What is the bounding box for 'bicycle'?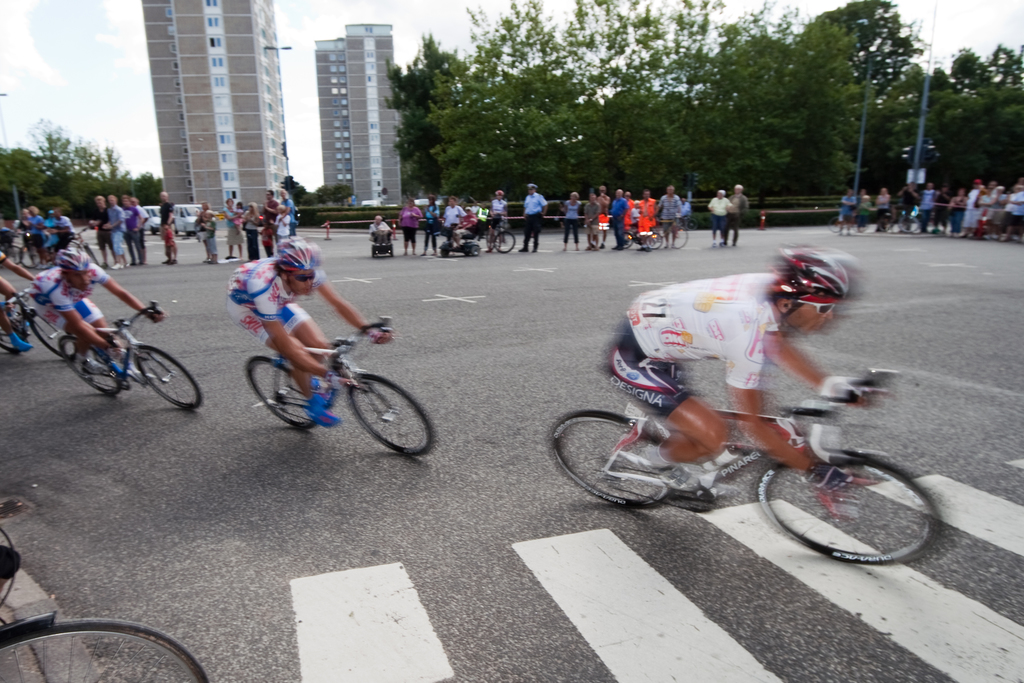
x1=643, y1=215, x2=689, y2=251.
